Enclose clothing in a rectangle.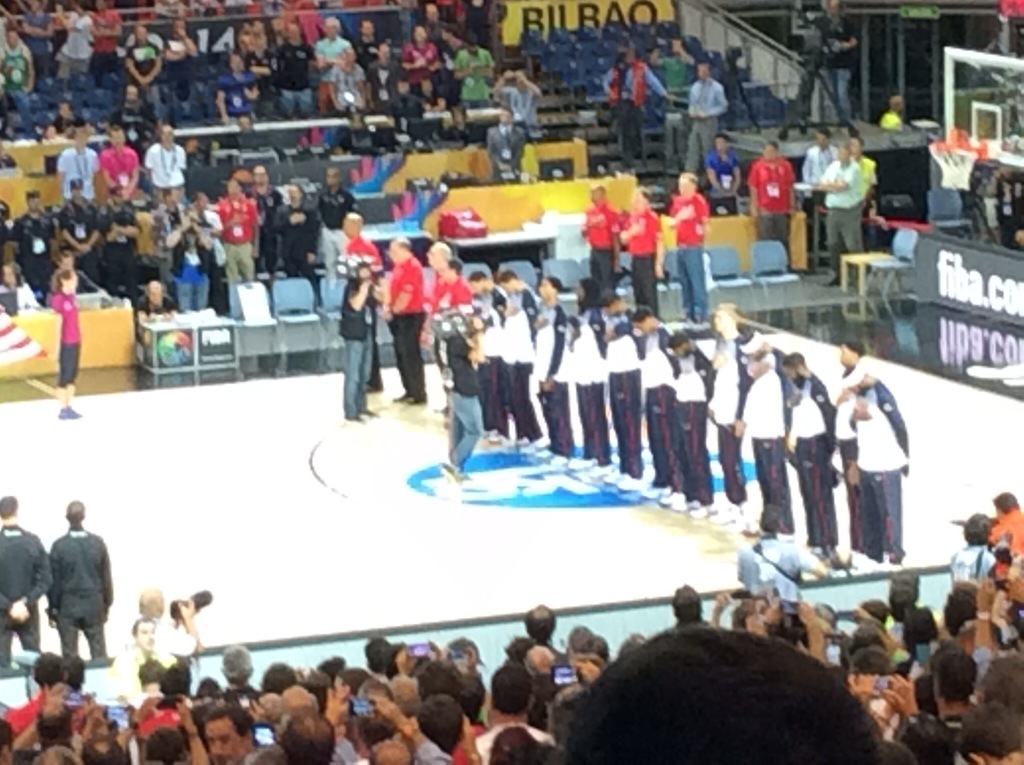
[678, 254, 705, 311].
